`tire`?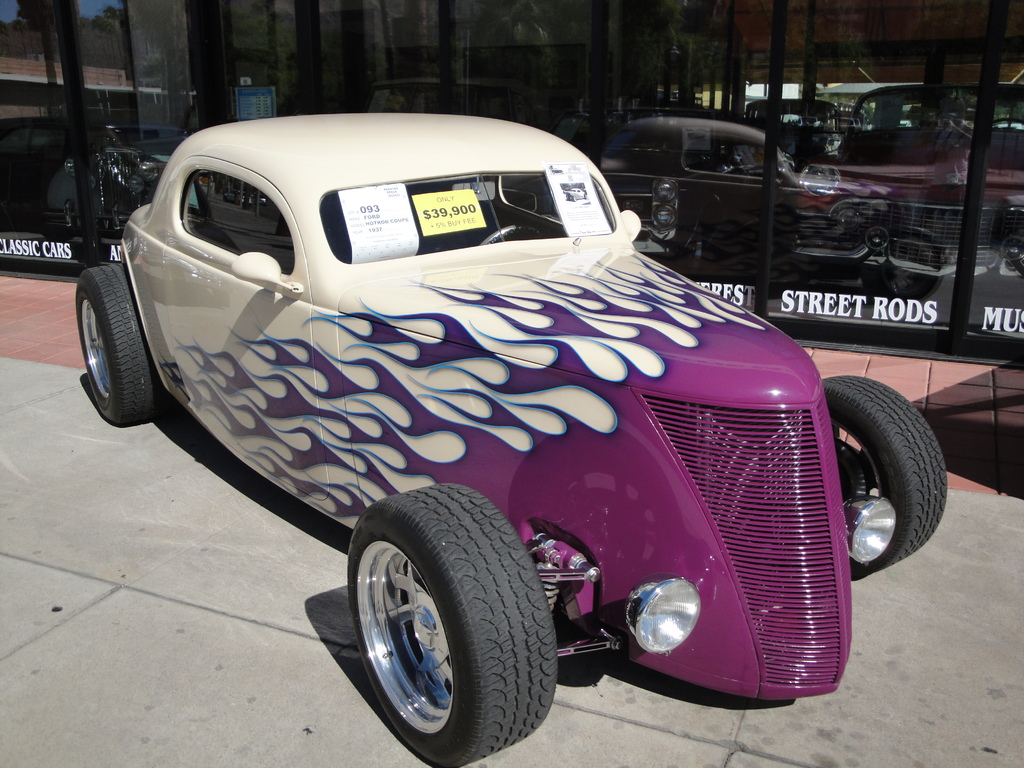
l=76, t=265, r=154, b=428
